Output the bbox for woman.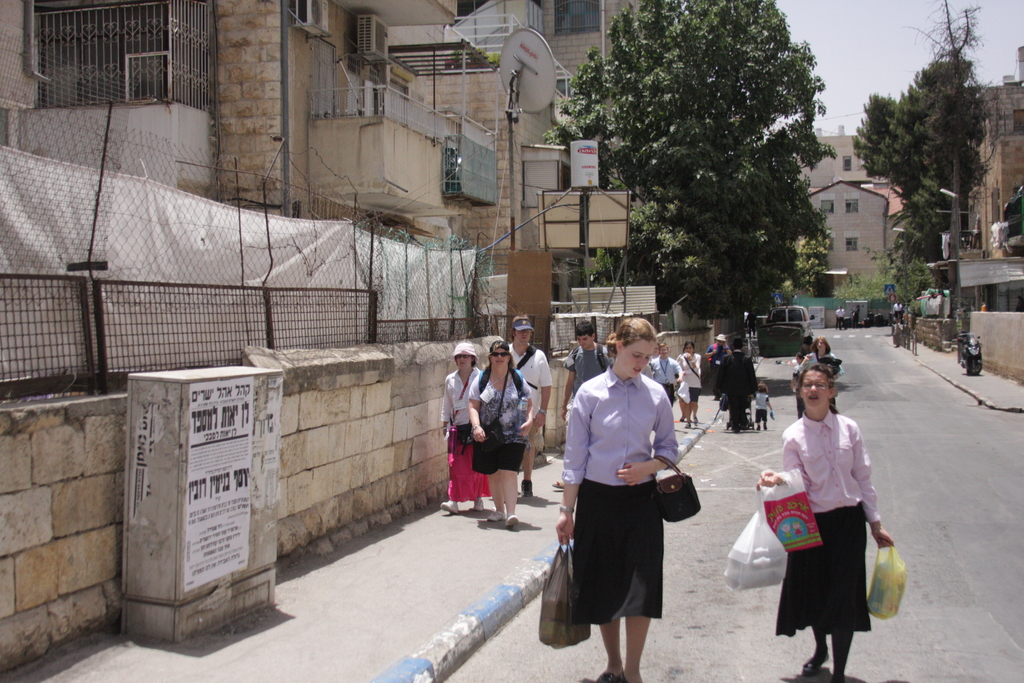
(x1=800, y1=338, x2=844, y2=382).
